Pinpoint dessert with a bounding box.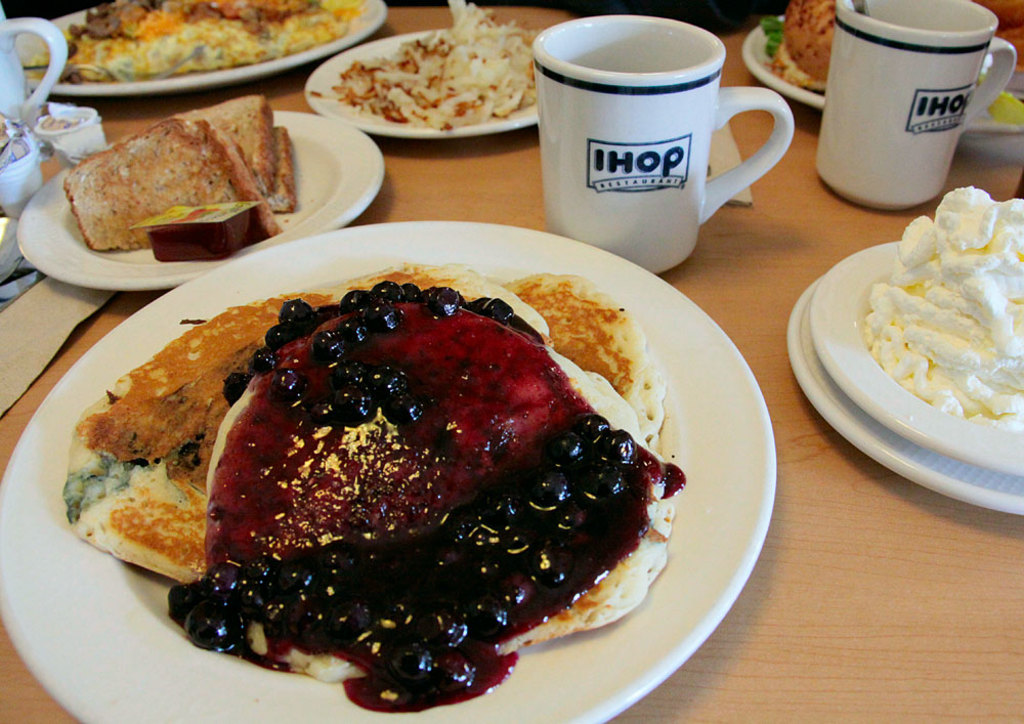
(left=860, top=183, right=1023, bottom=431).
